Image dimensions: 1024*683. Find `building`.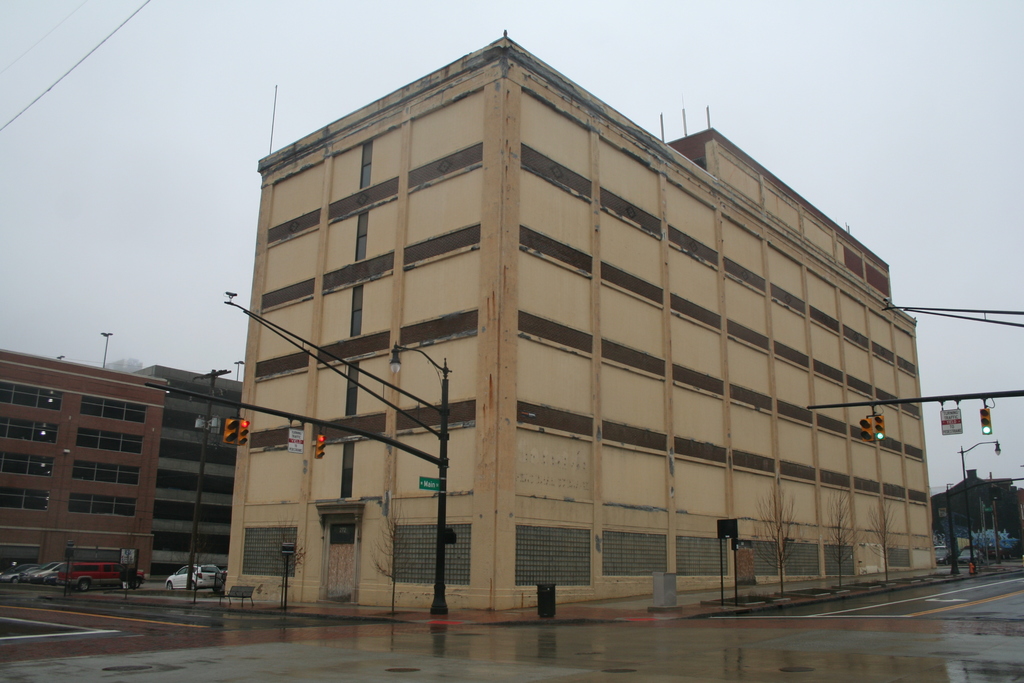
(left=133, top=364, right=246, bottom=578).
